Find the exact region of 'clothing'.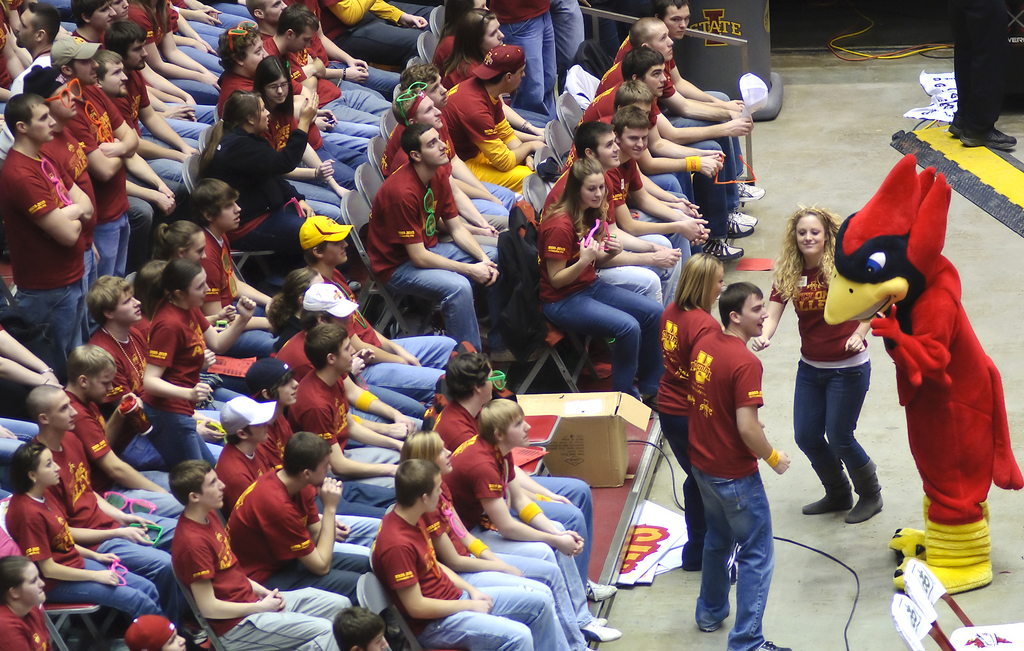
Exact region: [x1=430, y1=31, x2=455, y2=74].
